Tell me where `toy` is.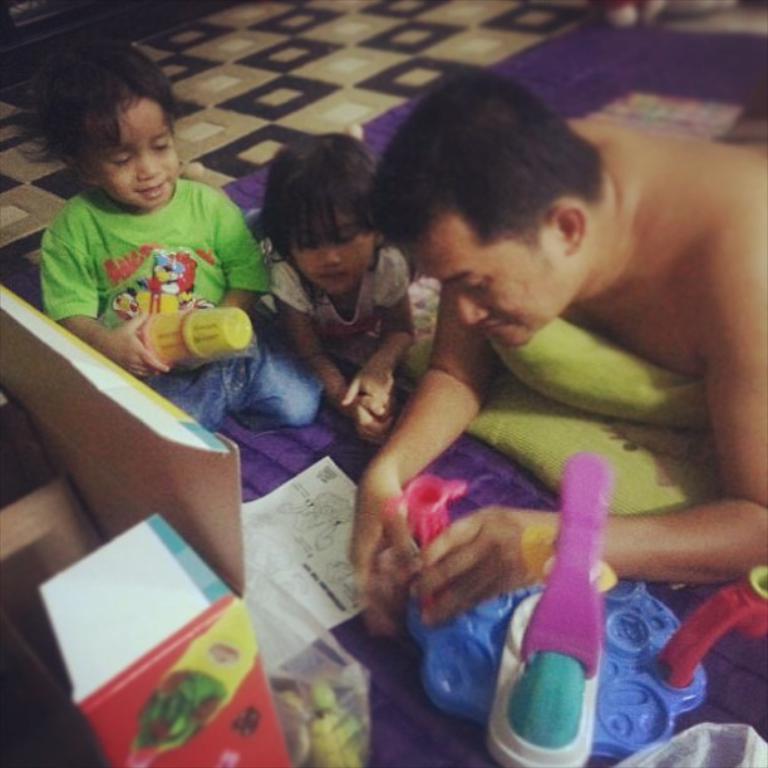
`toy` is at rect(125, 669, 228, 767).
